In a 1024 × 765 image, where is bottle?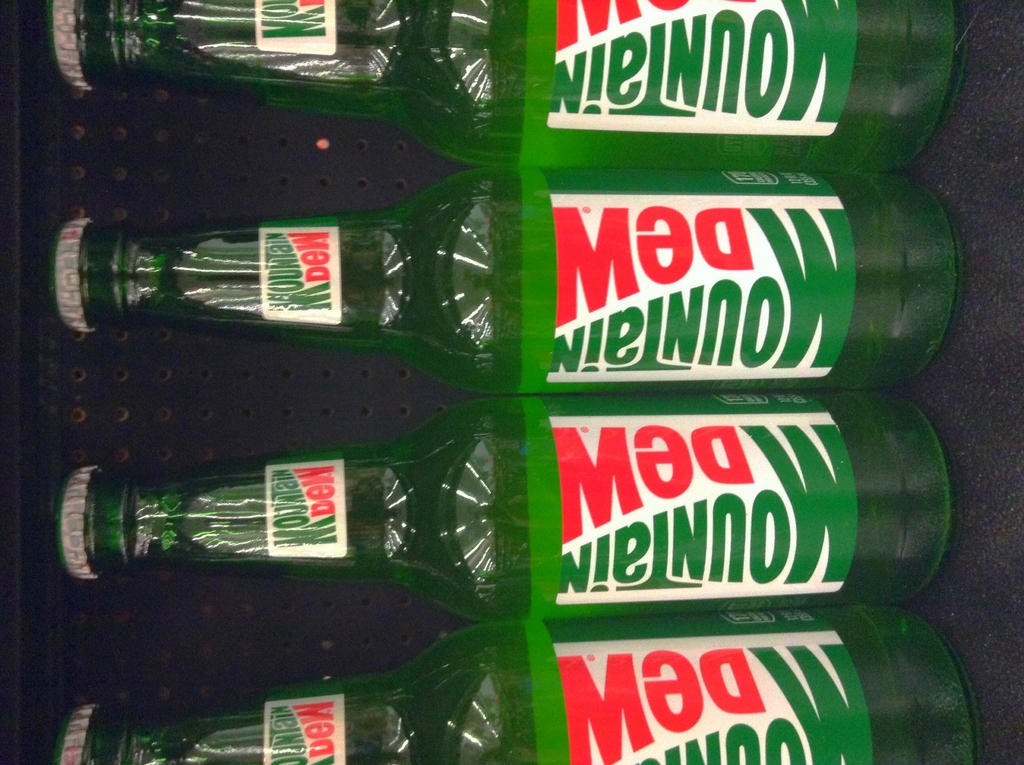
bbox(38, 0, 963, 168).
